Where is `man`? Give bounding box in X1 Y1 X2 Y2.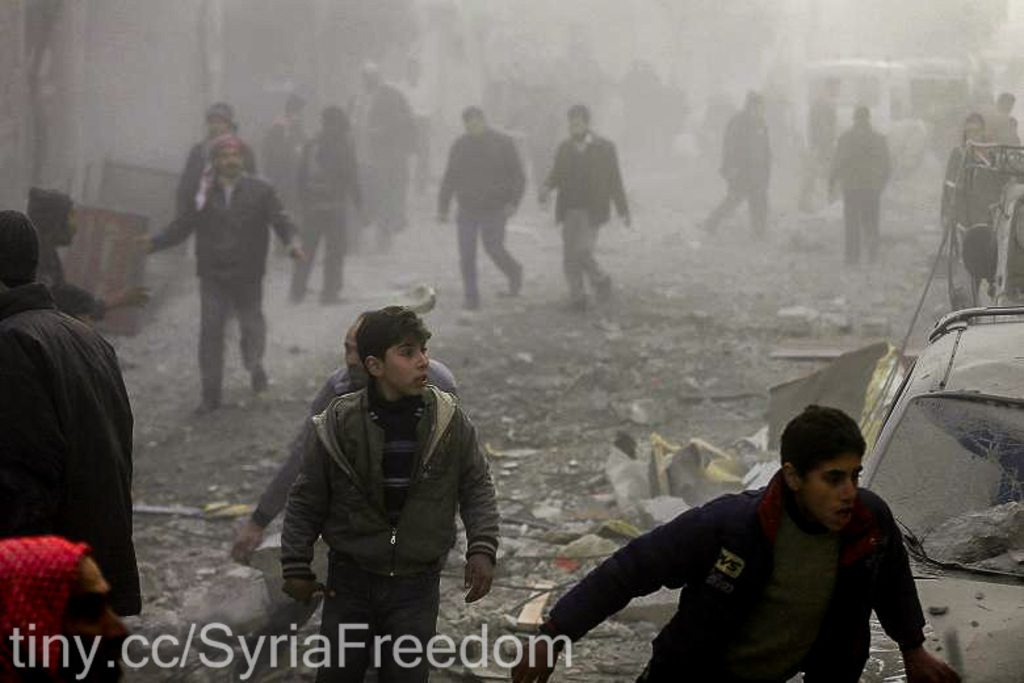
137 129 311 411.
